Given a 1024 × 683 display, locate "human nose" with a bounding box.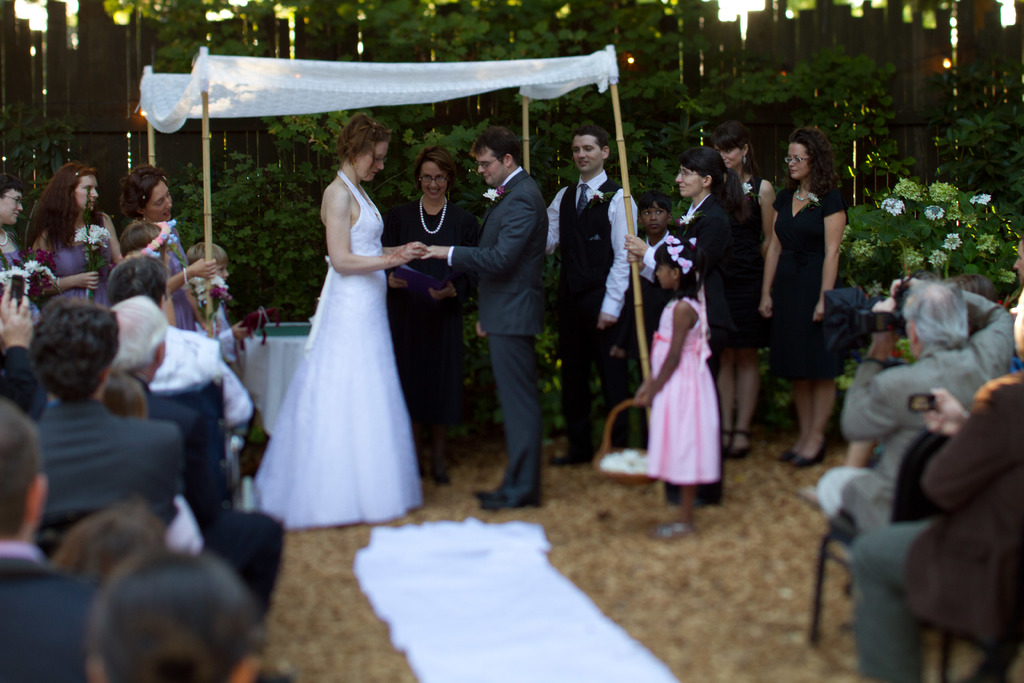
Located: x1=165, y1=196, x2=170, y2=211.
